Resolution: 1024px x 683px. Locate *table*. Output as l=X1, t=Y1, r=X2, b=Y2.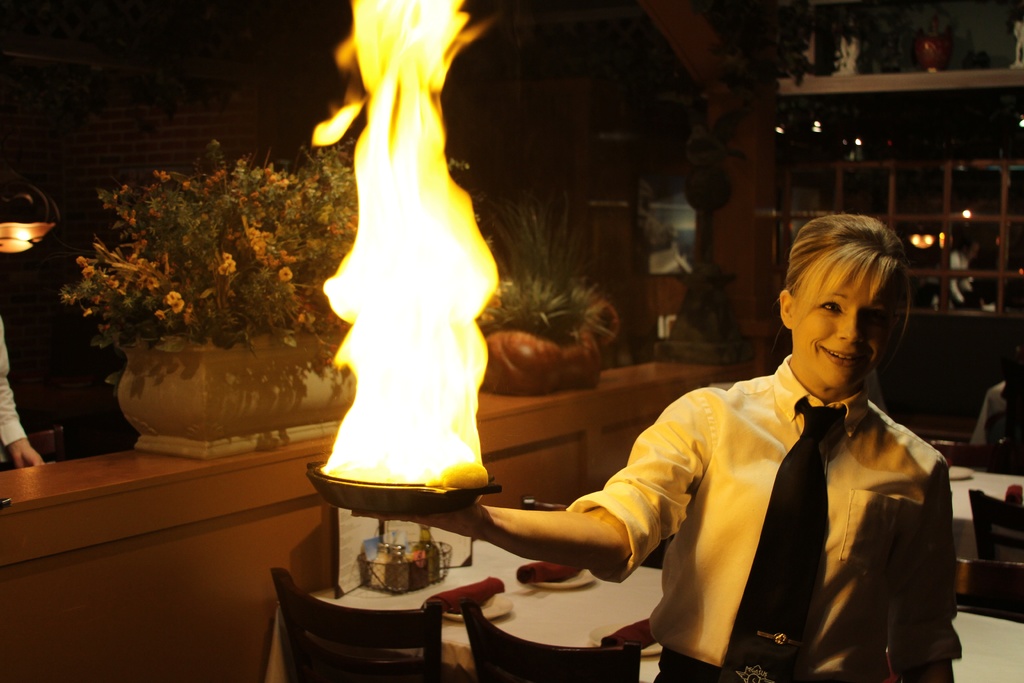
l=277, t=474, r=1023, b=682.
